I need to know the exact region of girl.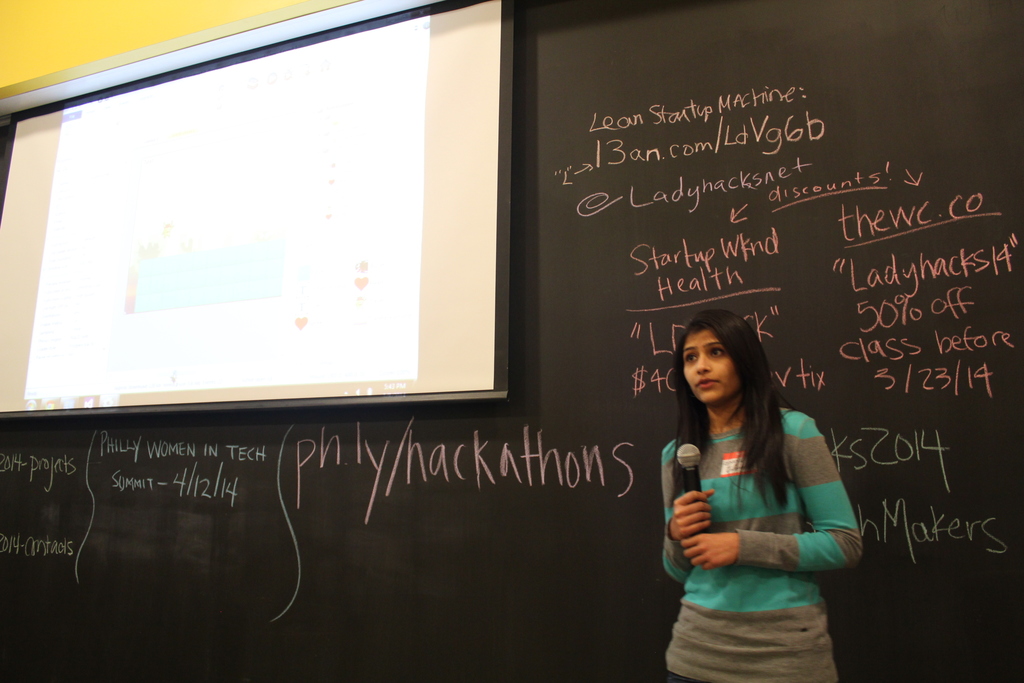
Region: region(667, 309, 857, 682).
